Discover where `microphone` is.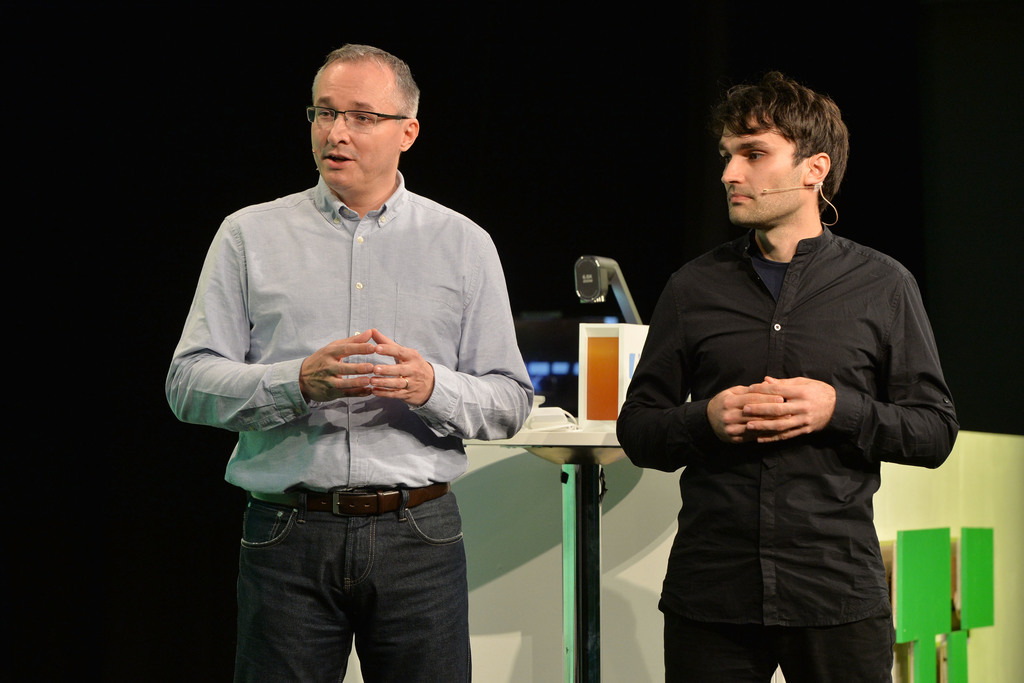
Discovered at bbox=[761, 188, 768, 197].
